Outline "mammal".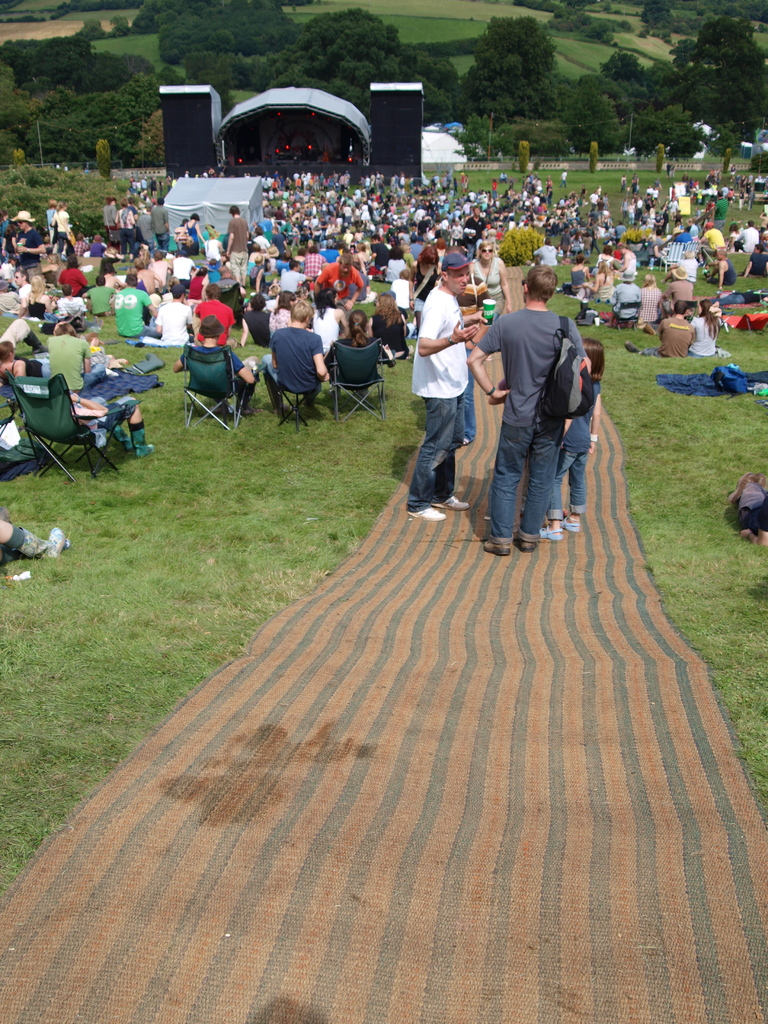
Outline: crop(588, 259, 616, 301).
